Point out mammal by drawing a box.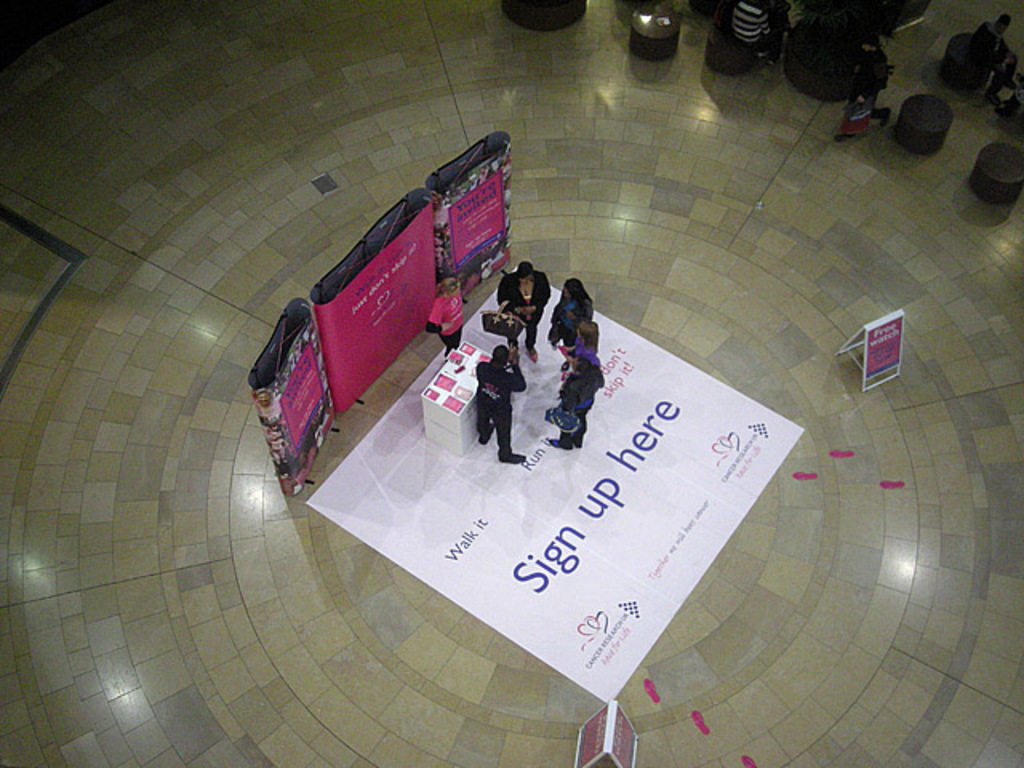
left=552, top=274, right=597, bottom=355.
